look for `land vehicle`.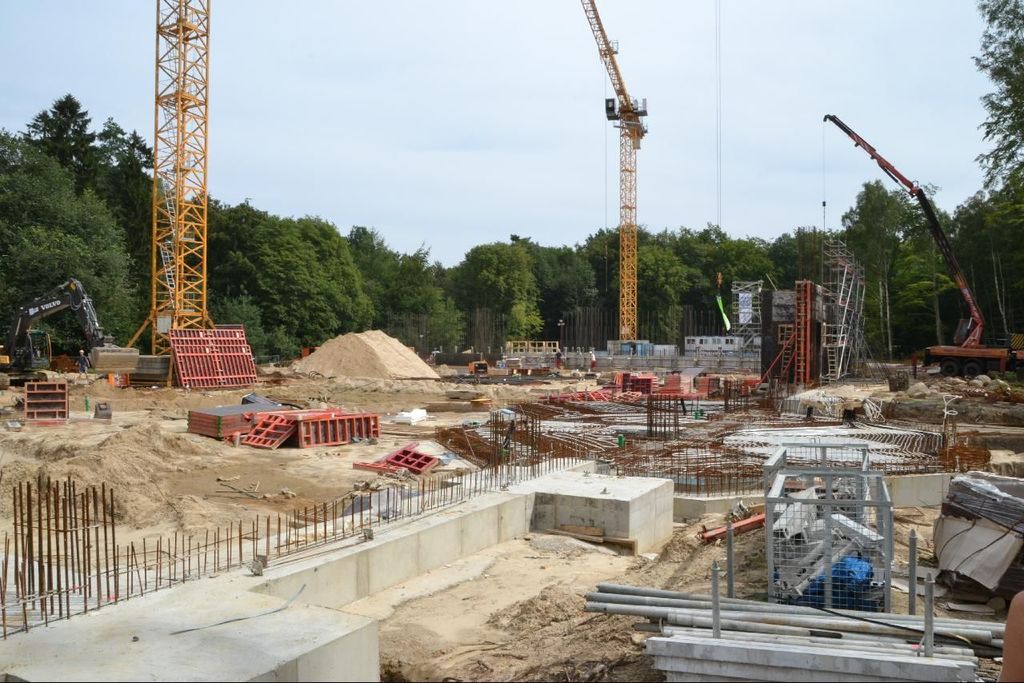
Found: detection(0, 282, 140, 389).
